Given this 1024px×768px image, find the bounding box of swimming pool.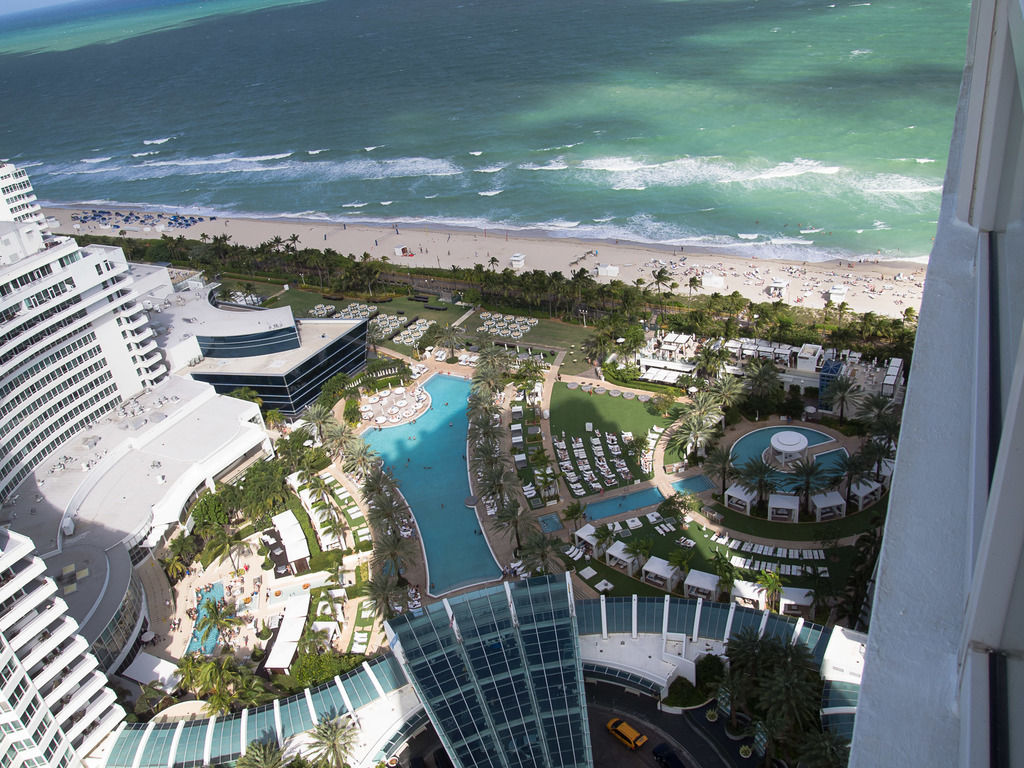
<region>580, 484, 666, 523</region>.
